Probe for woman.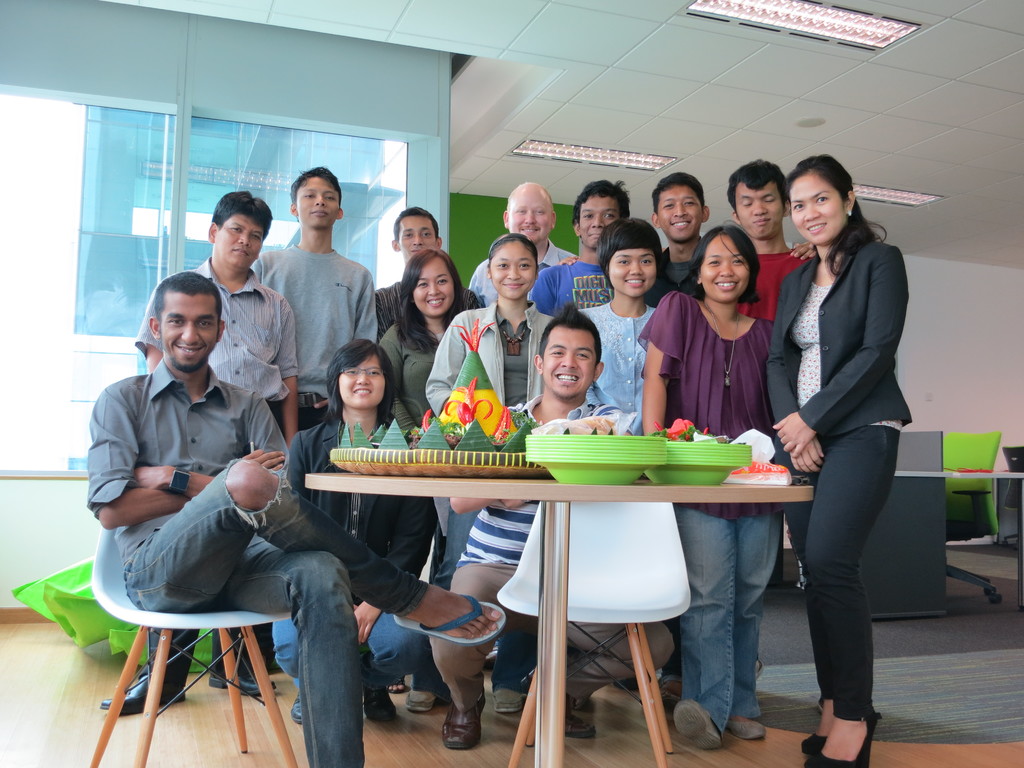
Probe result: (x1=767, y1=152, x2=903, y2=767).
